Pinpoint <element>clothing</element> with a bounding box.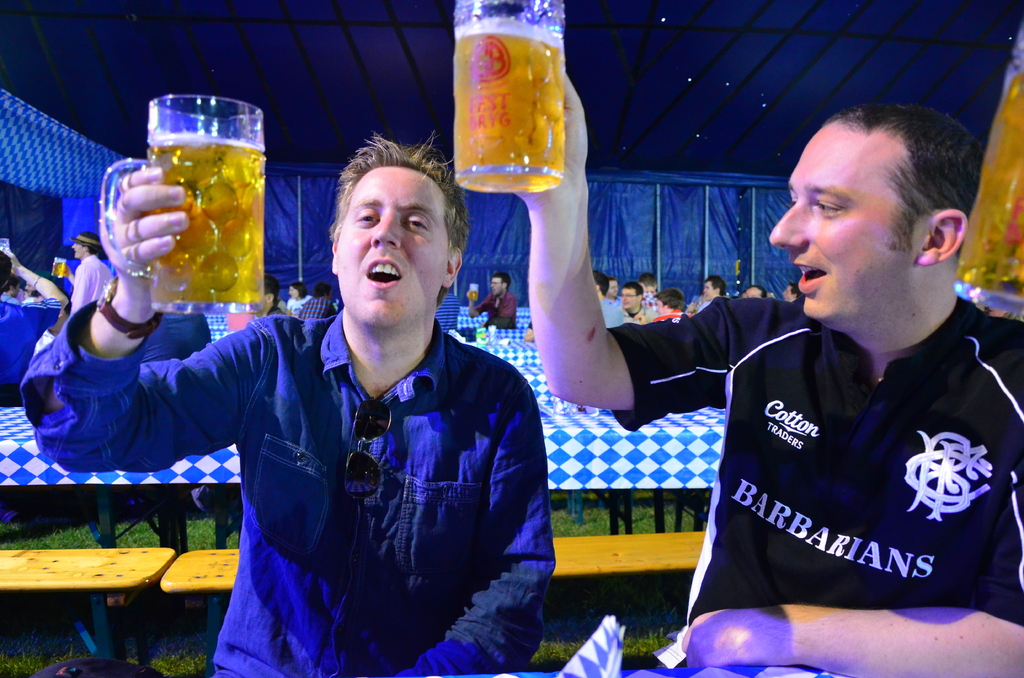
[x1=70, y1=248, x2=112, y2=311].
